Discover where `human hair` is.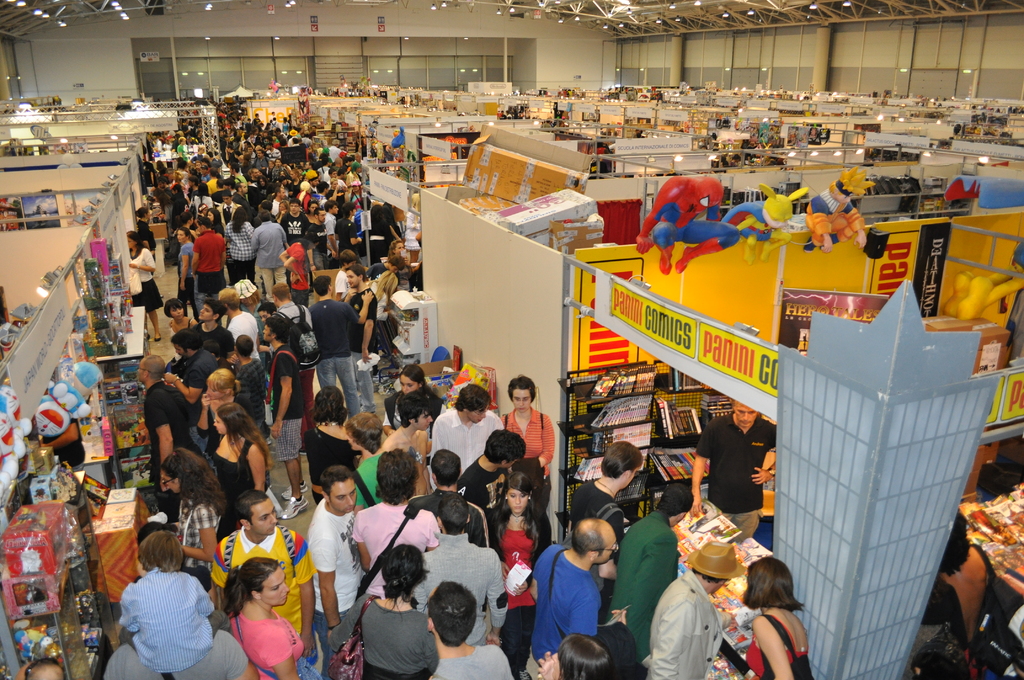
Discovered at [454, 385, 490, 411].
